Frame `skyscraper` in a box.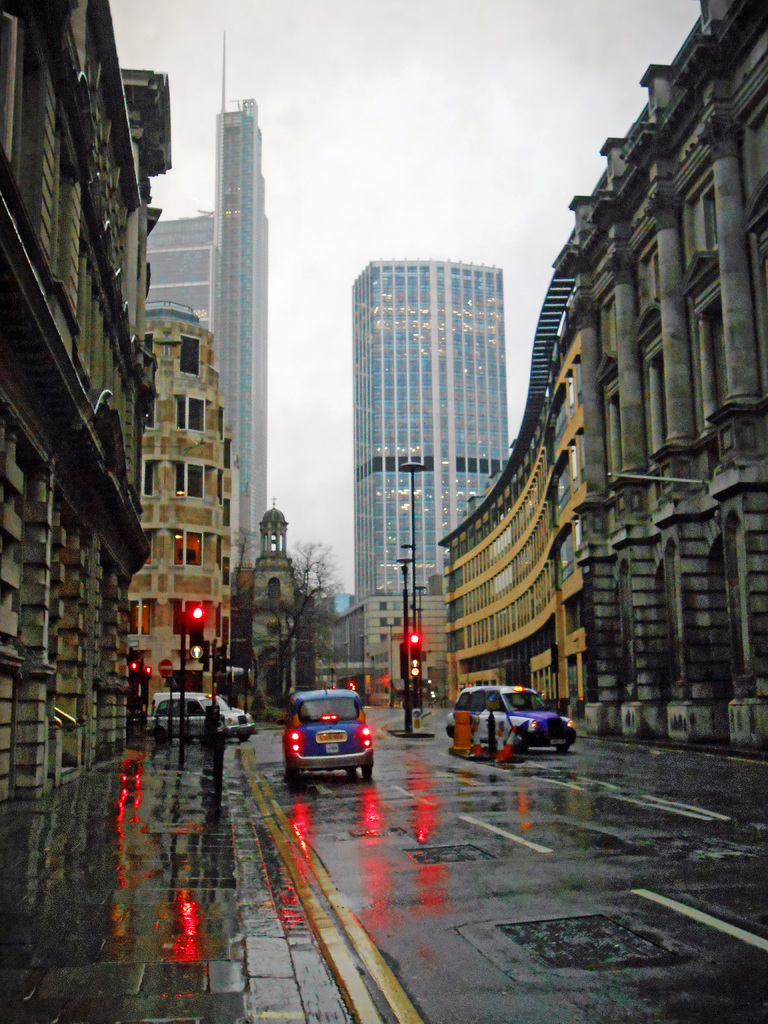
(149, 23, 276, 580).
